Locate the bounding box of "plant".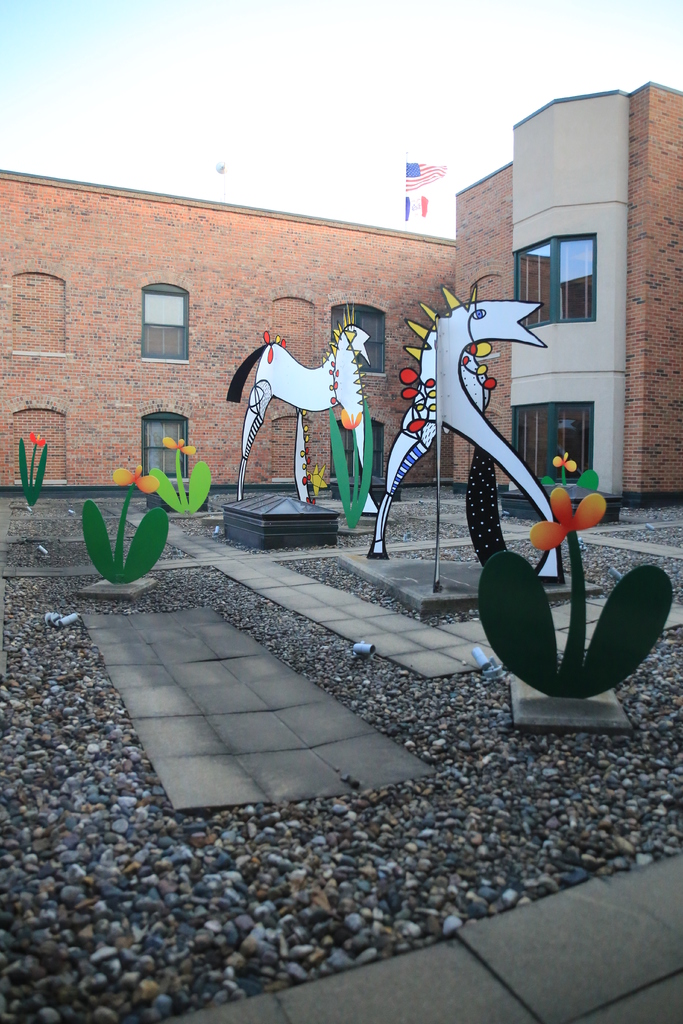
Bounding box: 65, 469, 167, 582.
